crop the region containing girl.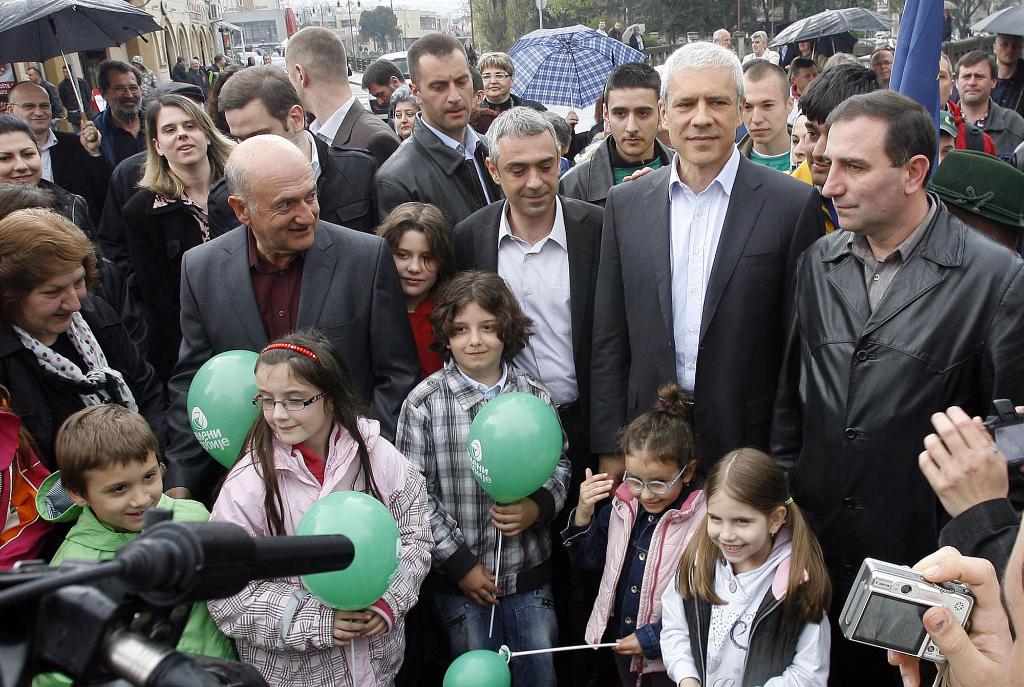
Crop region: 561 399 714 686.
